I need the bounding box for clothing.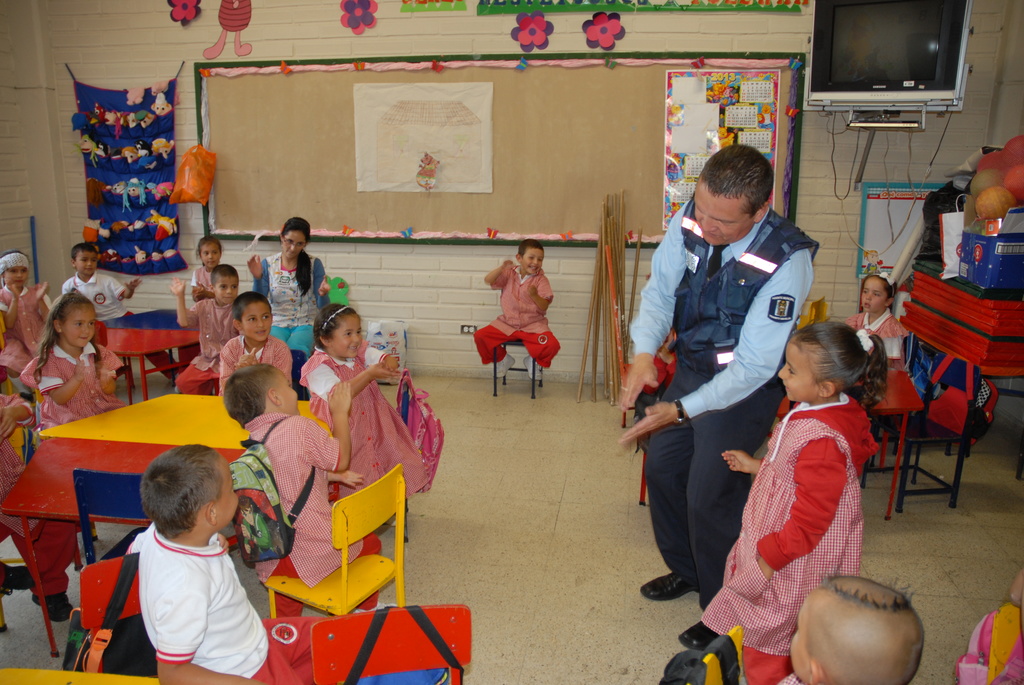
Here it is: 125,522,351,684.
